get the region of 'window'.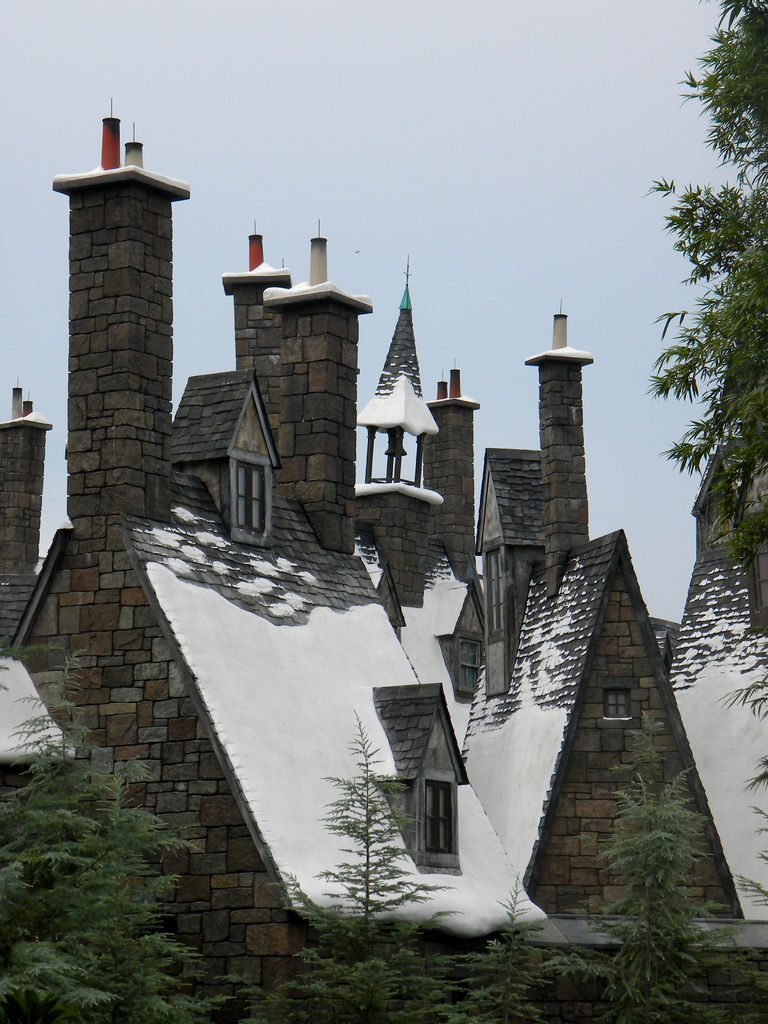
pyautogui.locateOnScreen(454, 634, 487, 698).
